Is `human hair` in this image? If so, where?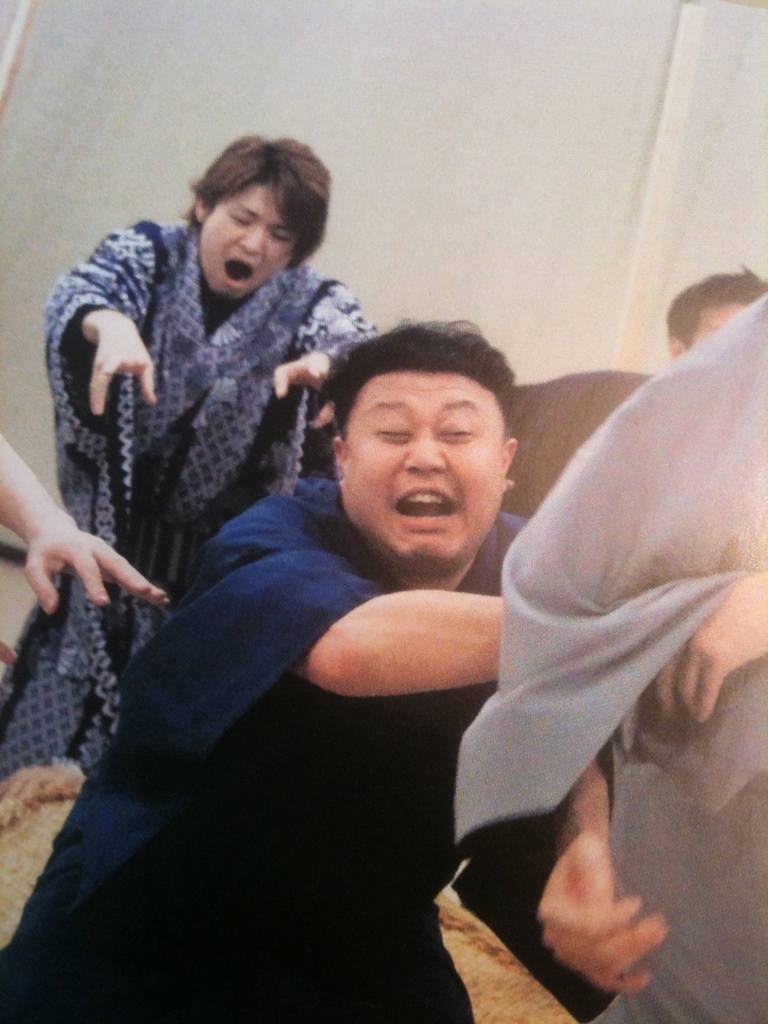
Yes, at region(162, 134, 328, 278).
